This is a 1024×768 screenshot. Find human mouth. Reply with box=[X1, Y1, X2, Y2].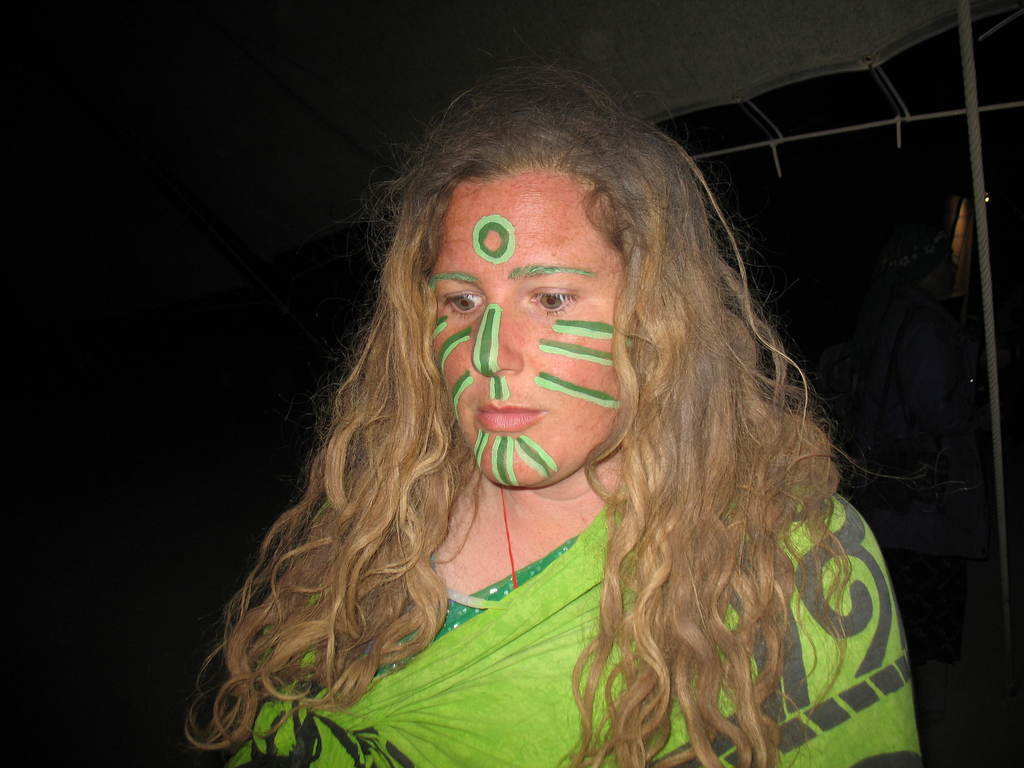
box=[468, 399, 550, 438].
